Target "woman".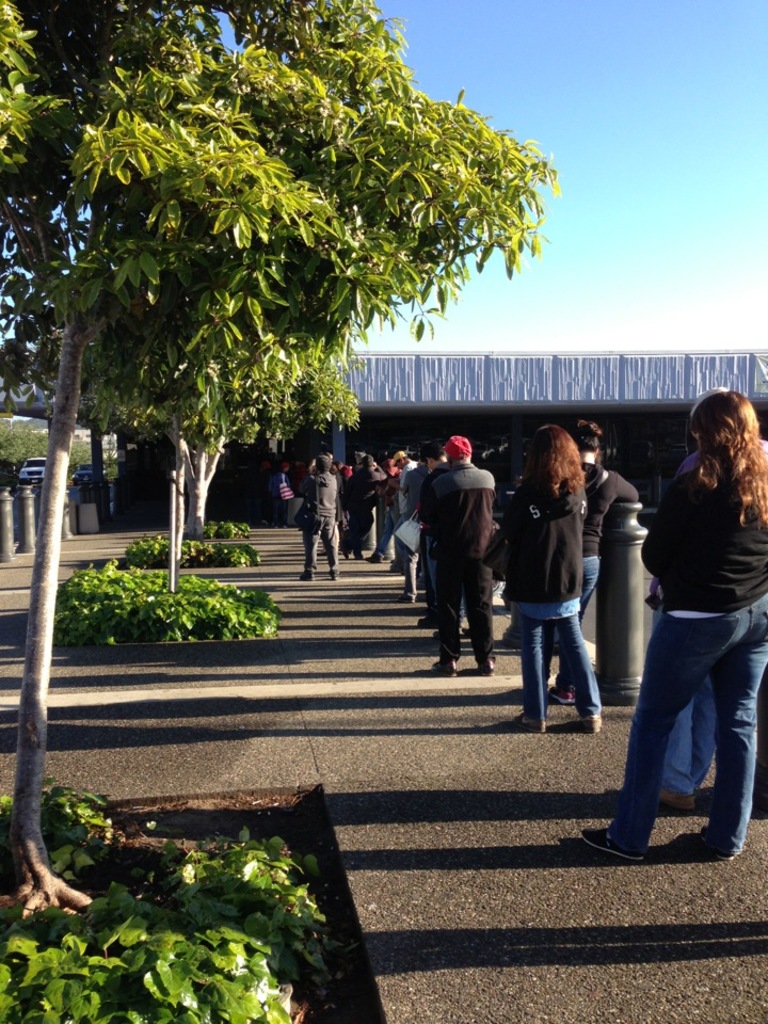
Target region: (left=618, top=356, right=762, bottom=865).
